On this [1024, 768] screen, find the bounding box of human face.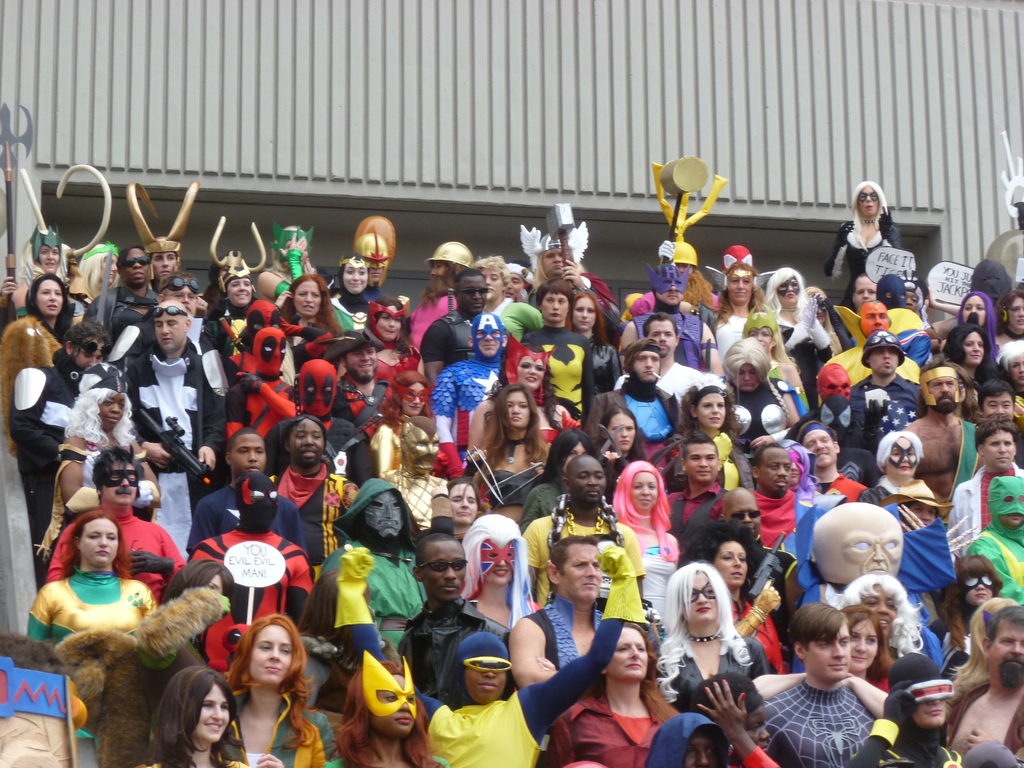
Bounding box: (851, 185, 884, 218).
